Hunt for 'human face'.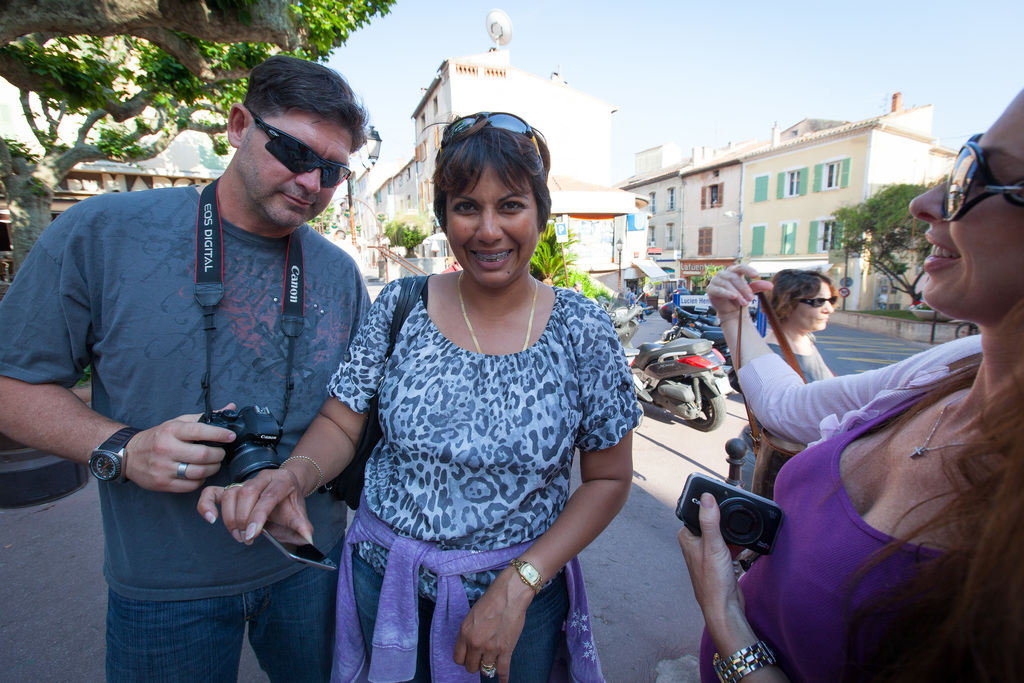
Hunted down at bbox=[241, 110, 352, 226].
